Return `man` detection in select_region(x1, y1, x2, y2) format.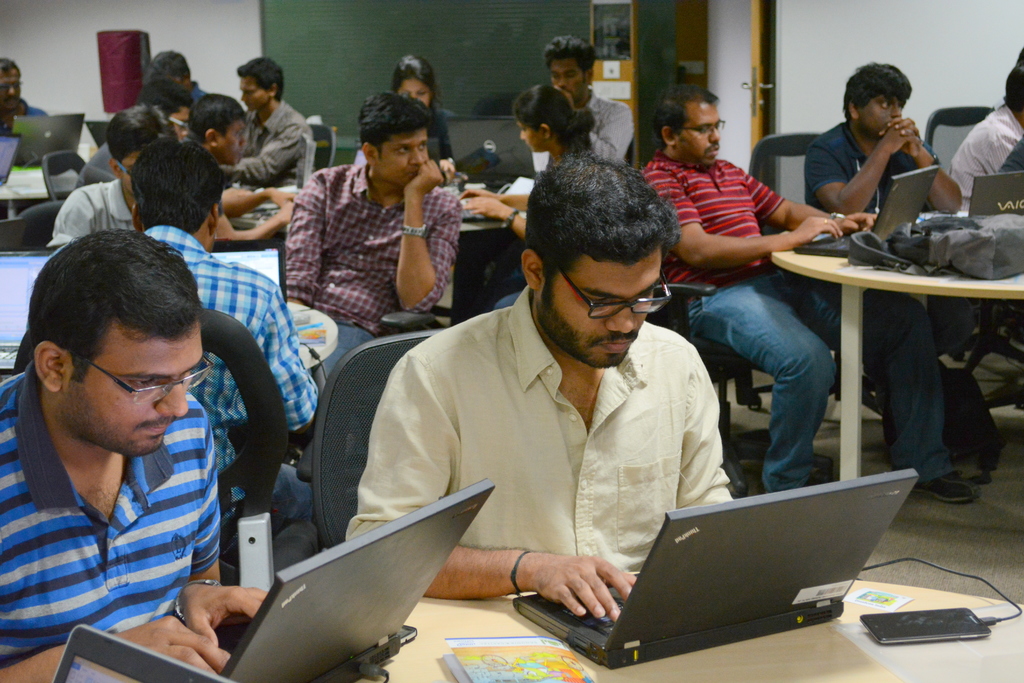
select_region(797, 60, 965, 223).
